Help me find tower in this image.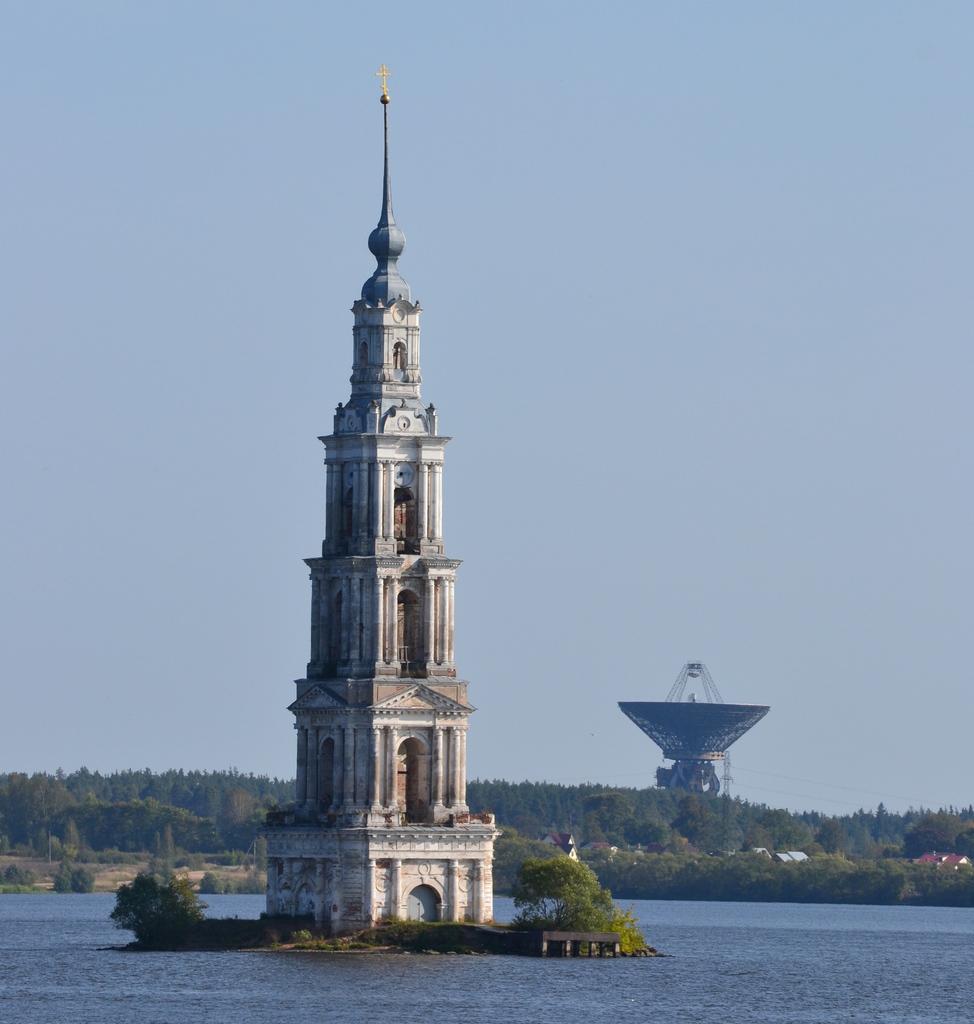
Found it: (250,52,502,920).
